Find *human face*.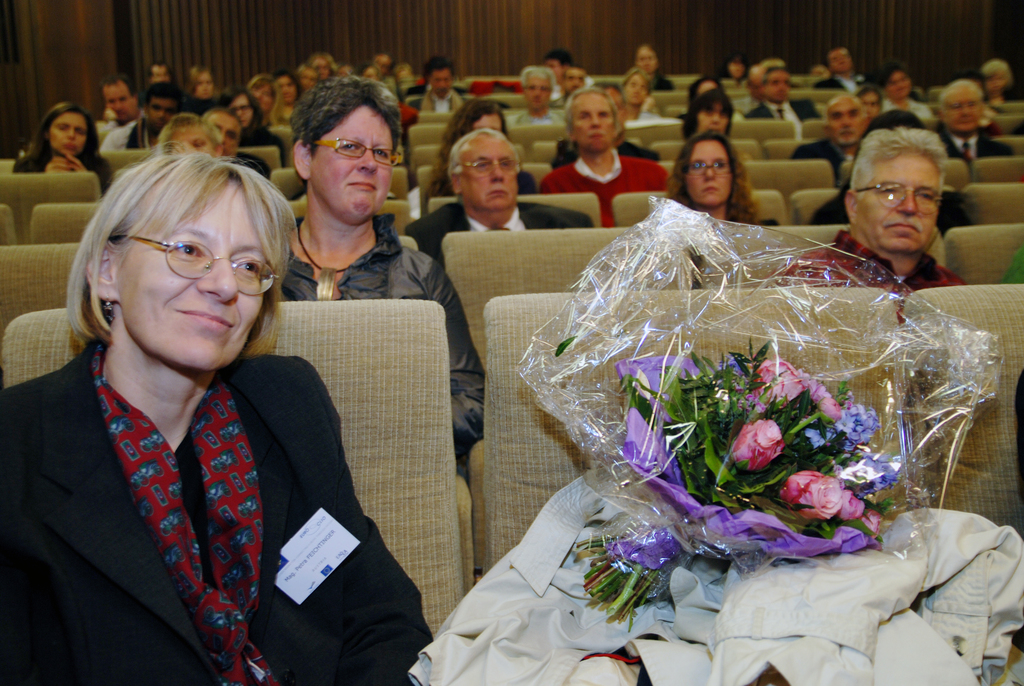
Rect(685, 142, 731, 206).
